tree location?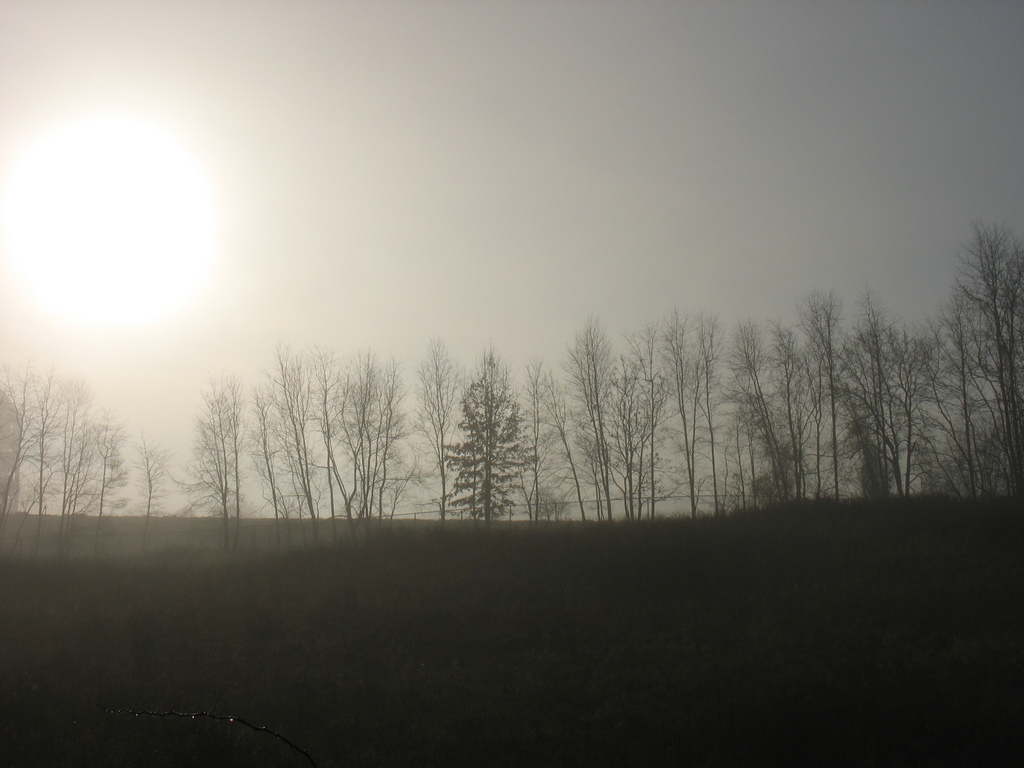
box=[99, 410, 127, 550]
